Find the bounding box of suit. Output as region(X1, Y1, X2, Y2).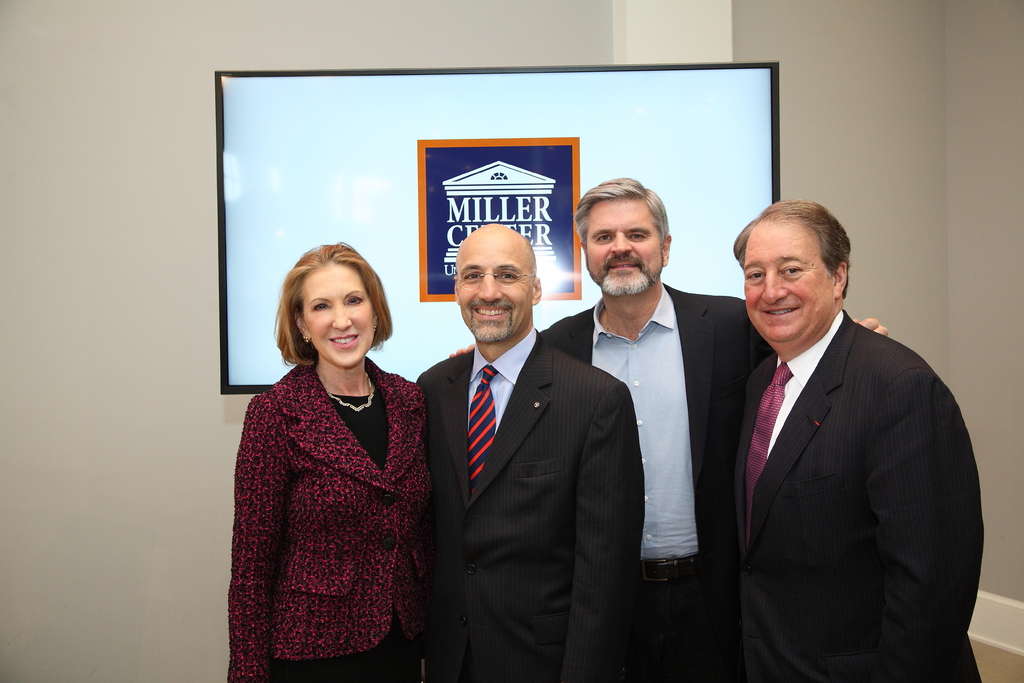
region(736, 308, 983, 682).
